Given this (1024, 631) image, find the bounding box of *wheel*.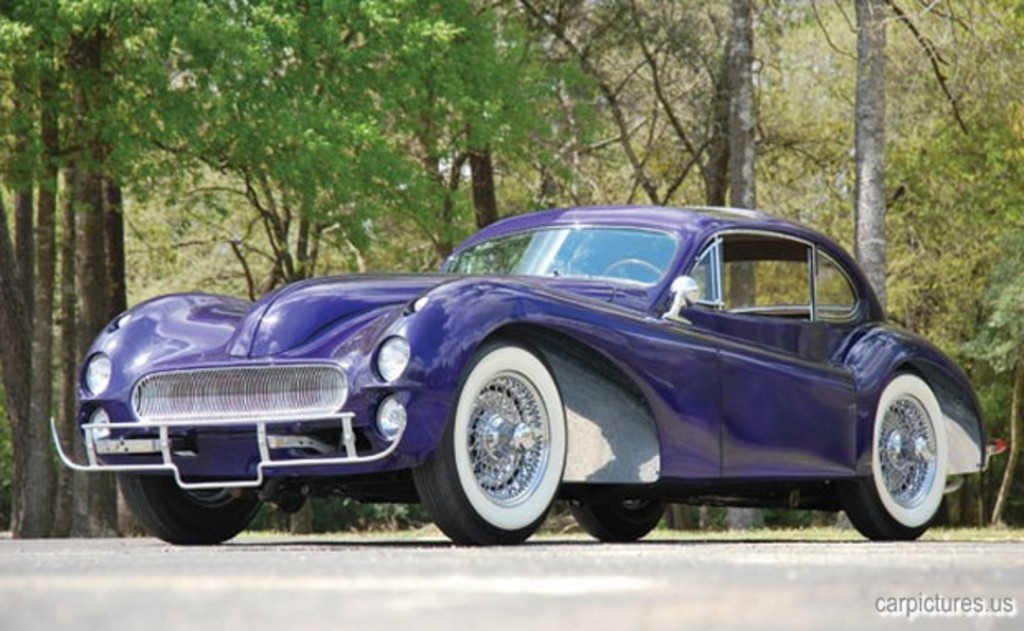
(839, 362, 948, 540).
